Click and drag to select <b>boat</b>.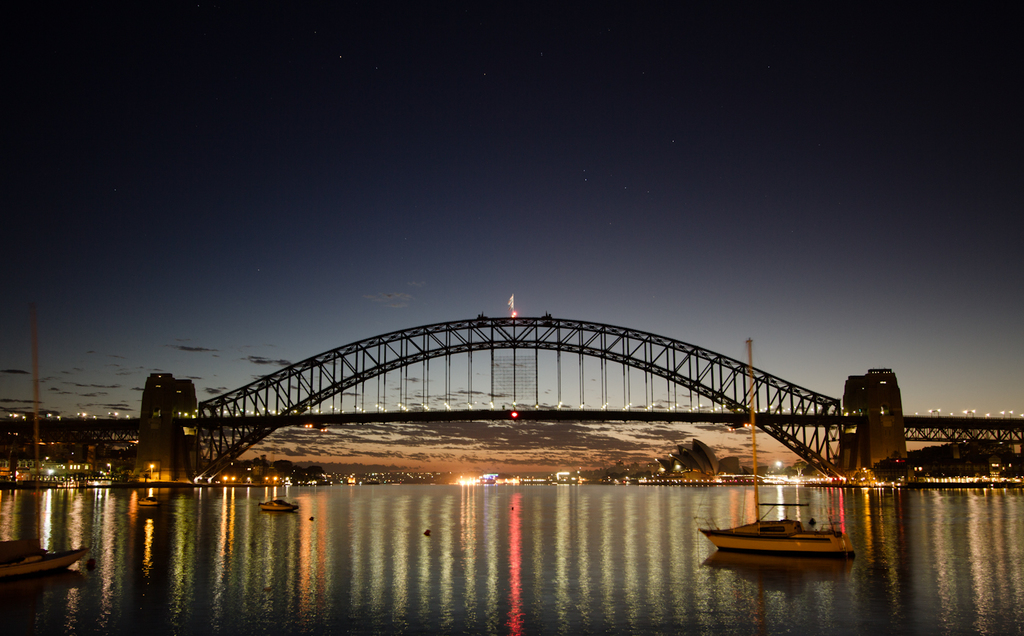
Selection: 717/471/862/579.
